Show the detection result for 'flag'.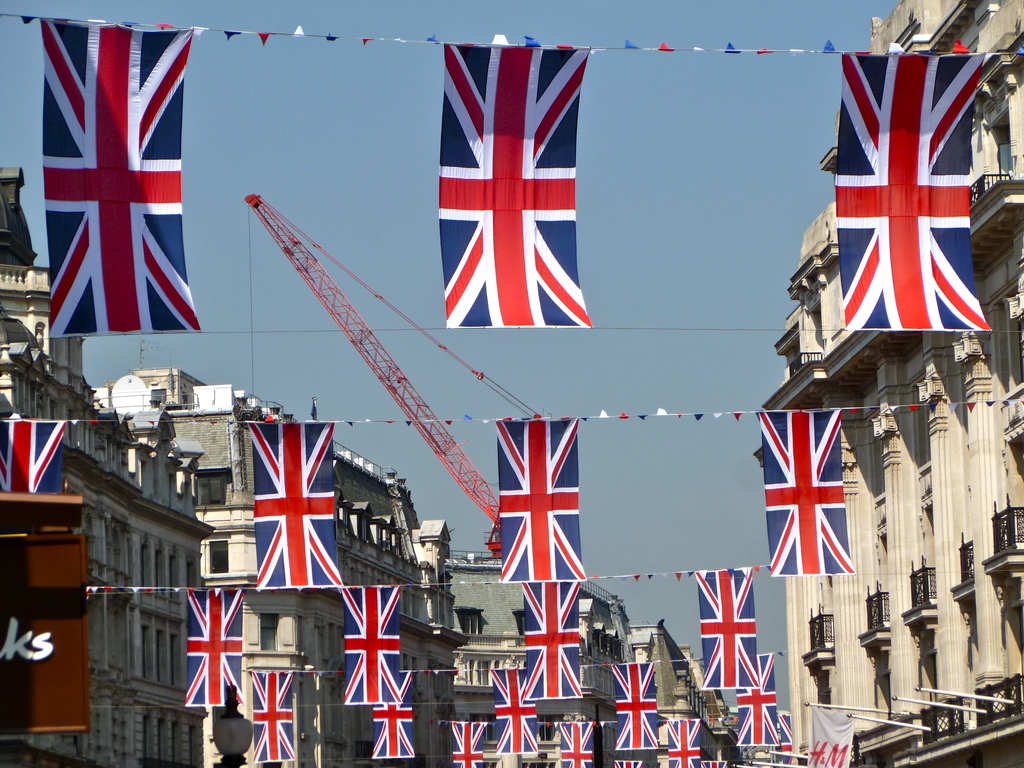
(248,671,299,765).
